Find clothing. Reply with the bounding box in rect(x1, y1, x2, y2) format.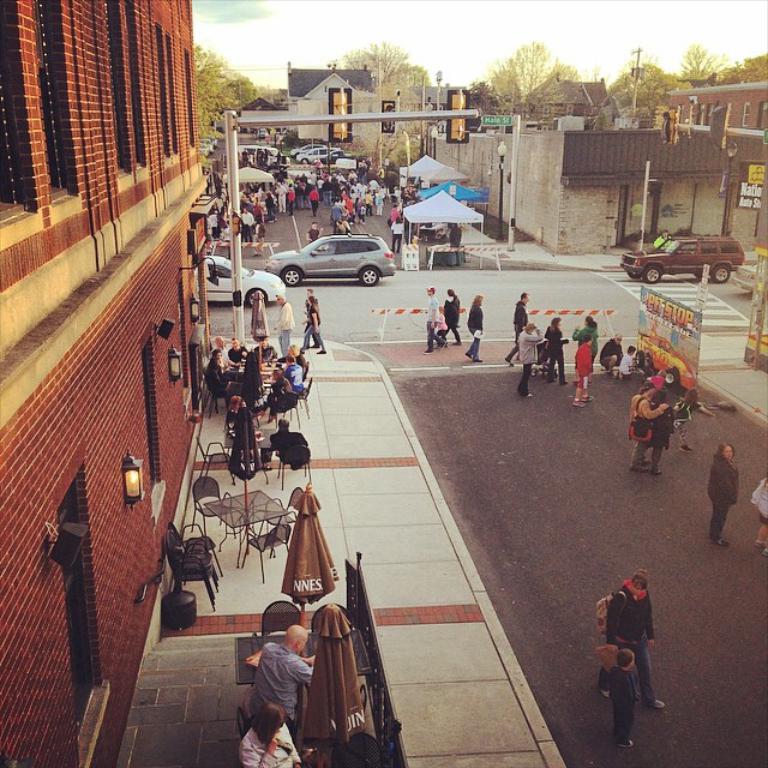
rect(390, 218, 406, 248).
